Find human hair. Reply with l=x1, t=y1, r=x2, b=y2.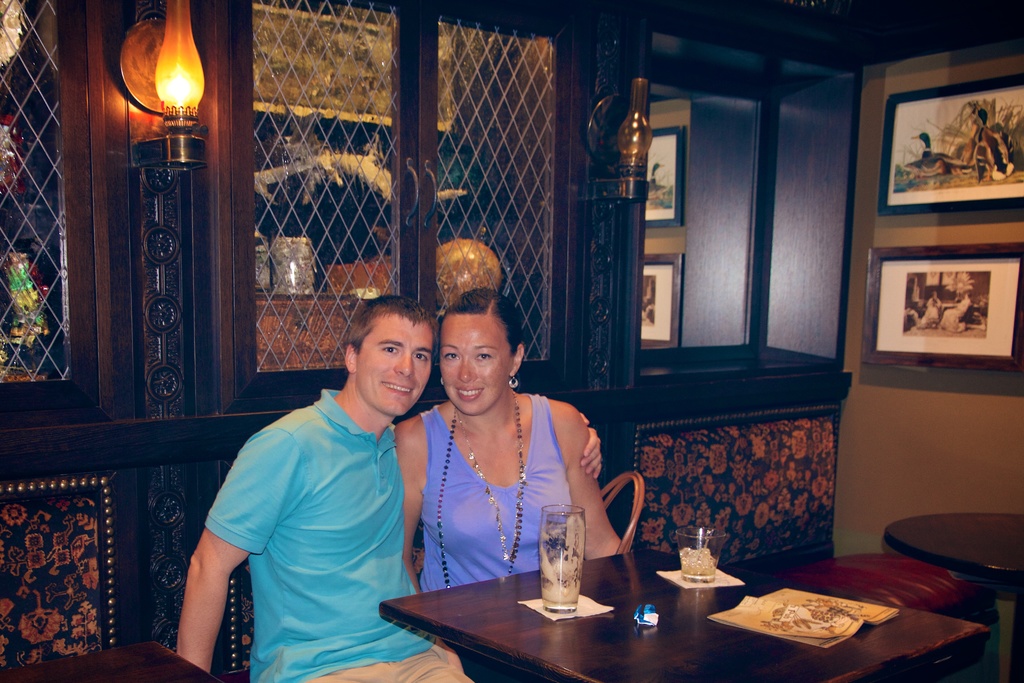
l=344, t=290, r=437, b=354.
